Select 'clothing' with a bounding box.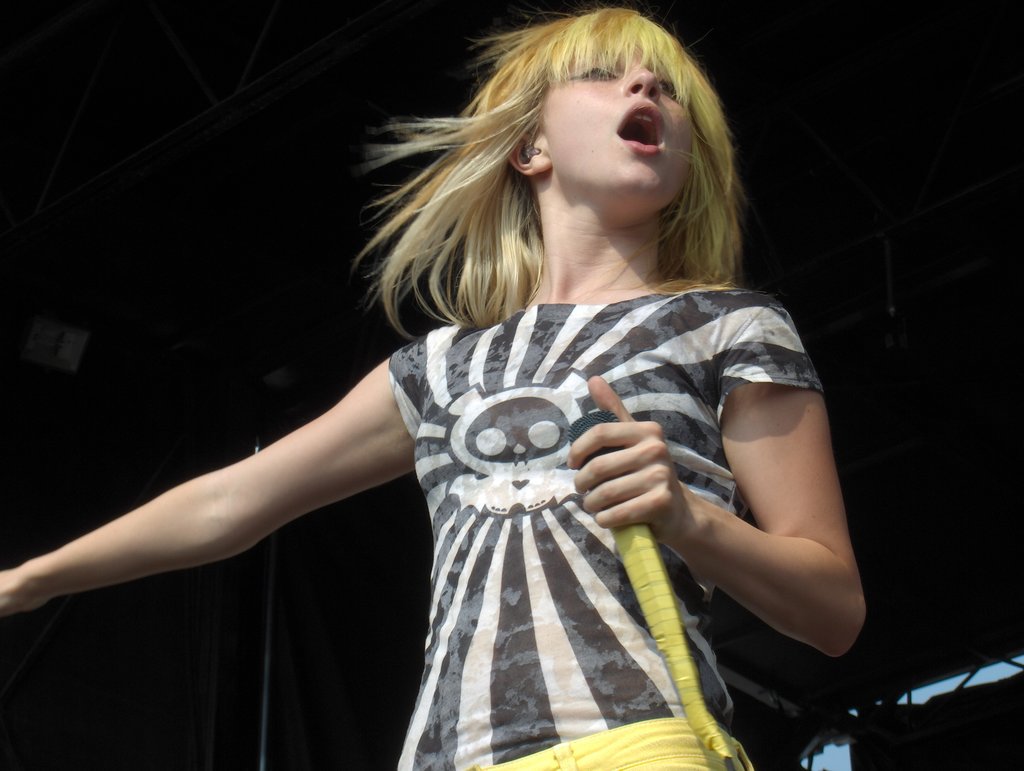
l=356, t=254, r=740, b=748.
